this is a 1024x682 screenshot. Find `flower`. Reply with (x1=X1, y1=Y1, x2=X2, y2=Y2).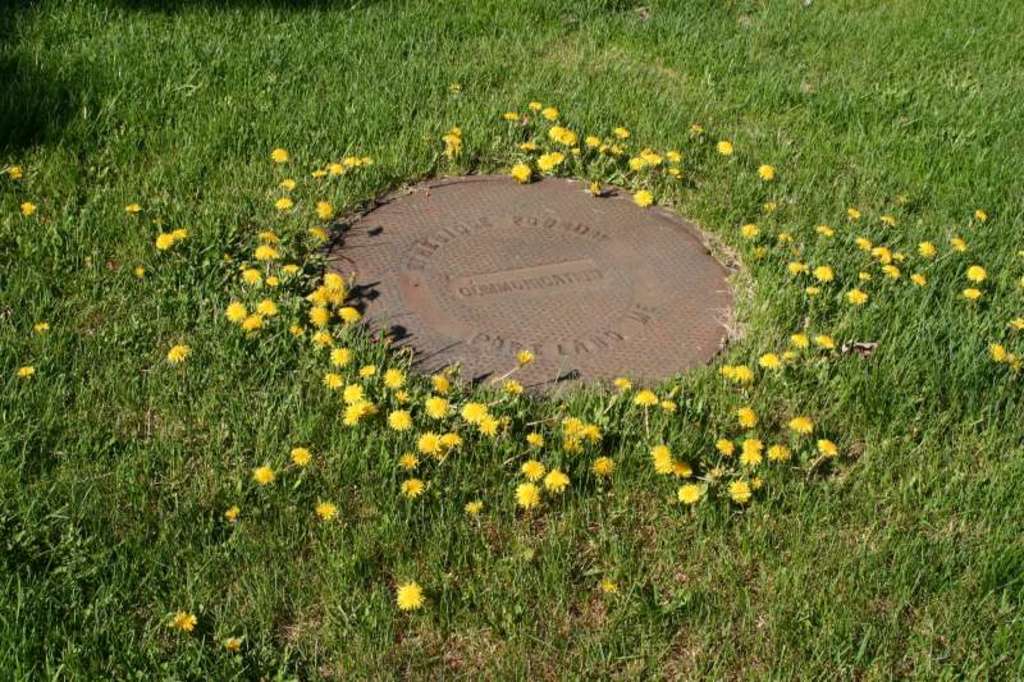
(x1=631, y1=191, x2=657, y2=210).
